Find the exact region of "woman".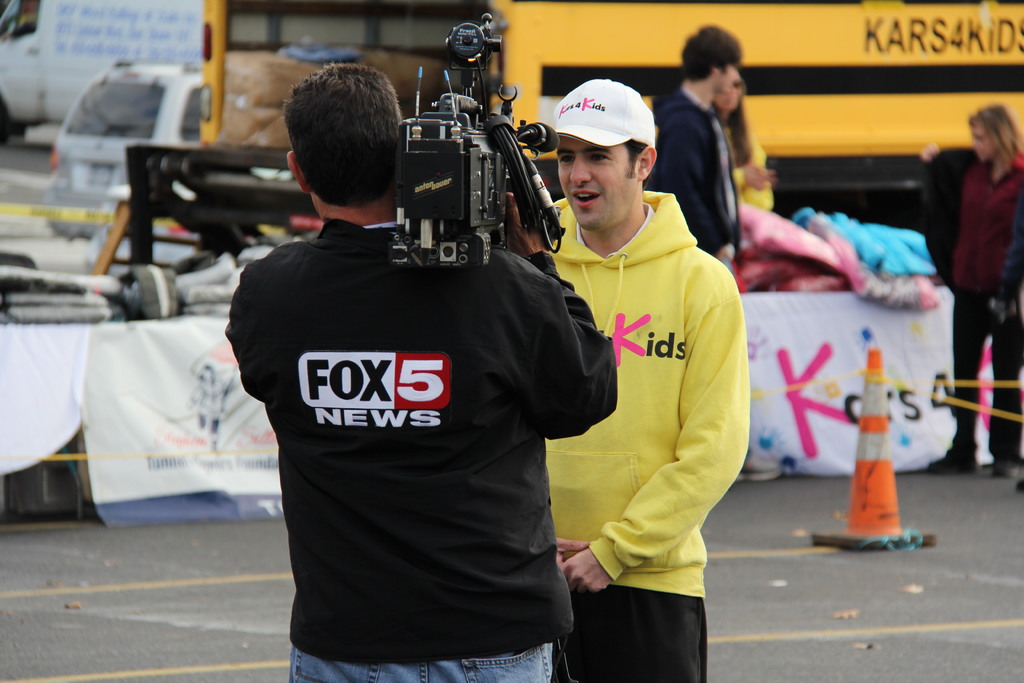
Exact region: [left=924, top=105, right=1023, bottom=472].
